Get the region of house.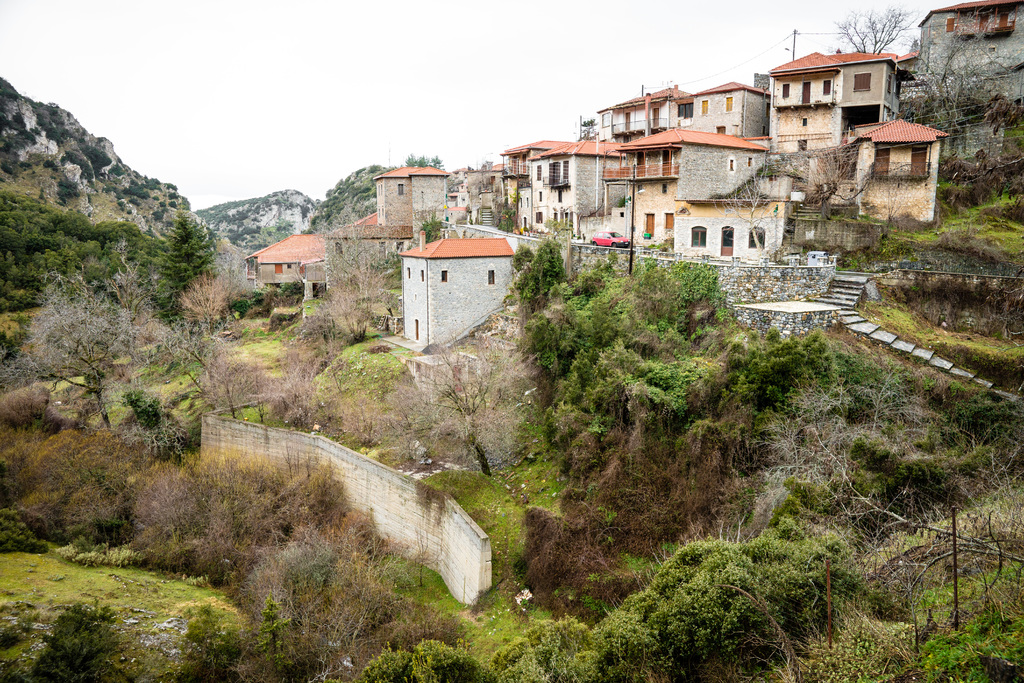
rect(240, 220, 348, 295).
